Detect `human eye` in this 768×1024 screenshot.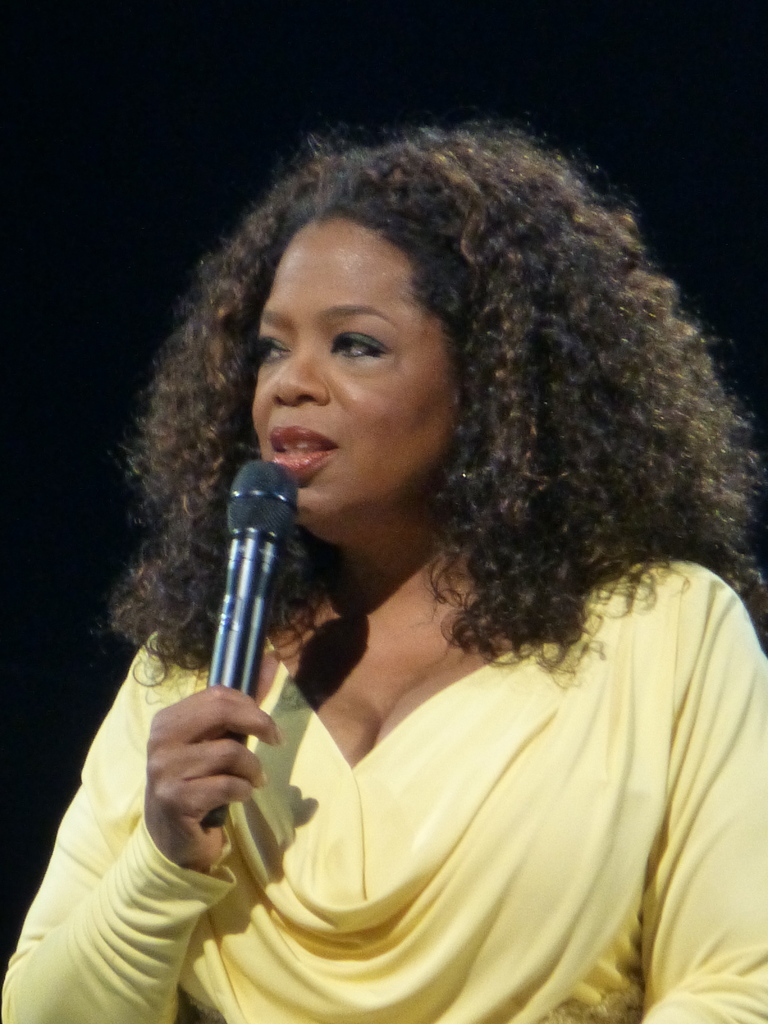
Detection: pyautogui.locateOnScreen(254, 331, 289, 370).
